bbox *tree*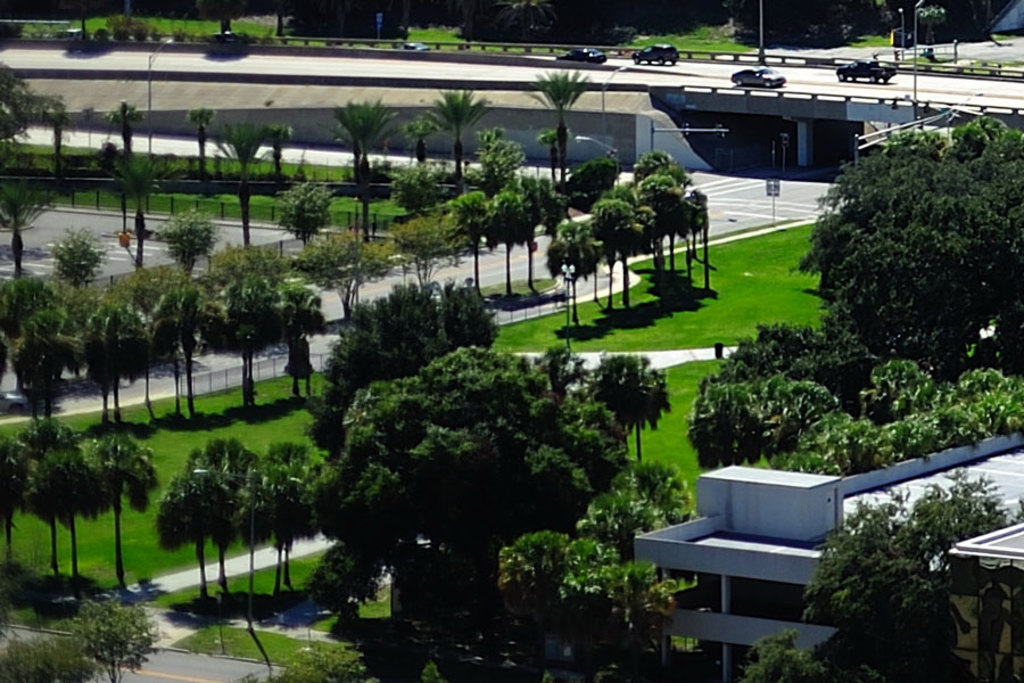
{"left": 197, "top": 270, "right": 272, "bottom": 420}
